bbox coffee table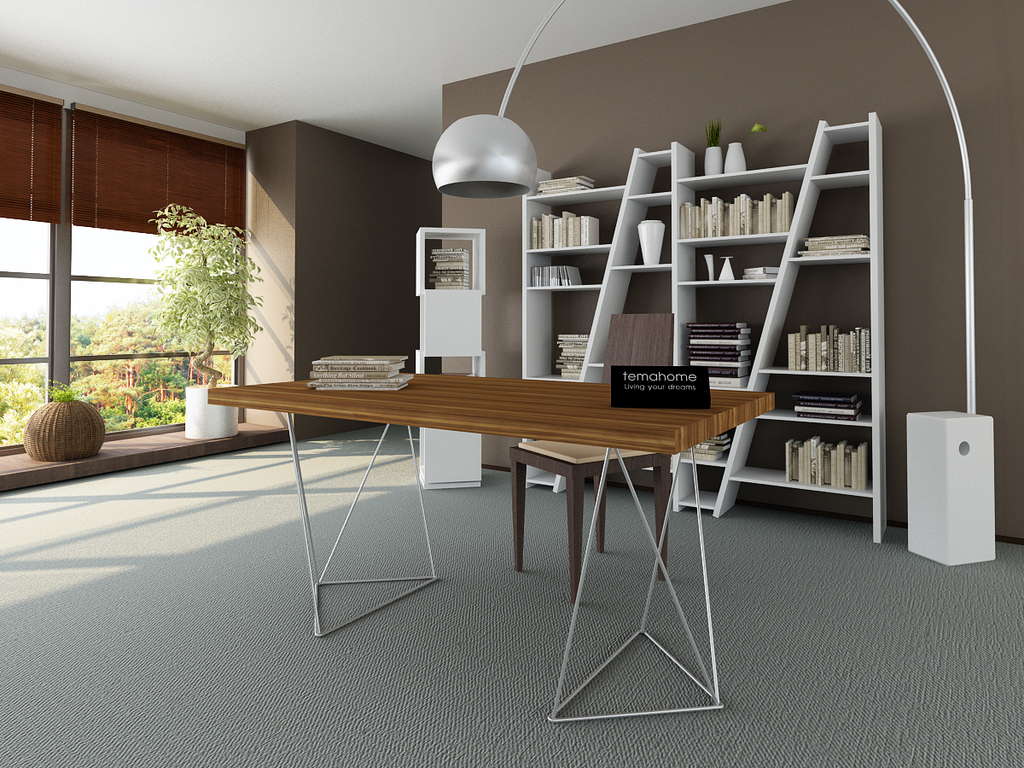
l=288, t=314, r=763, b=696
